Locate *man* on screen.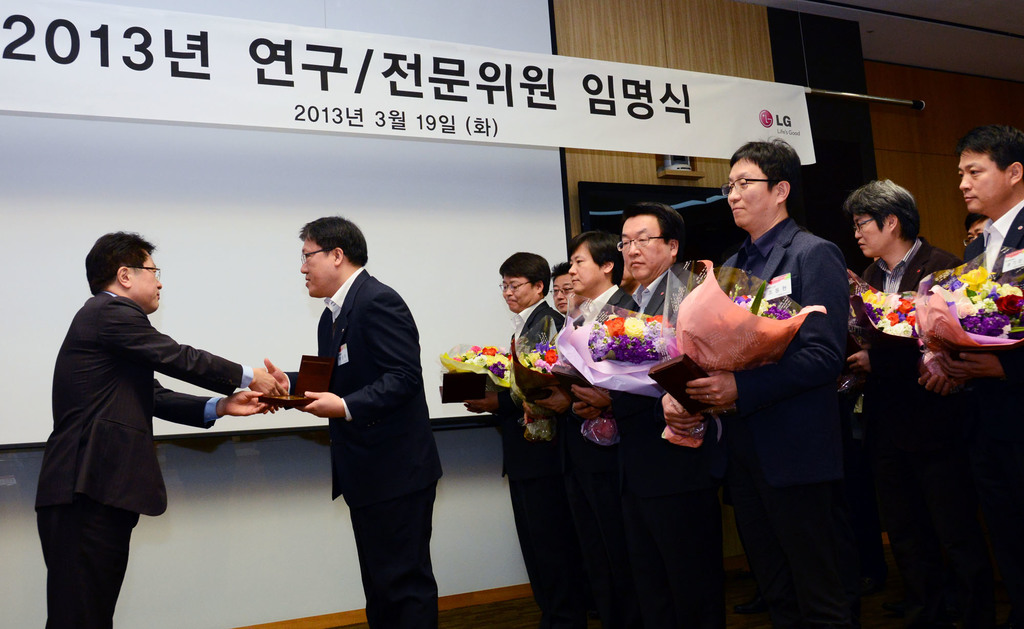
On screen at crop(260, 213, 442, 628).
